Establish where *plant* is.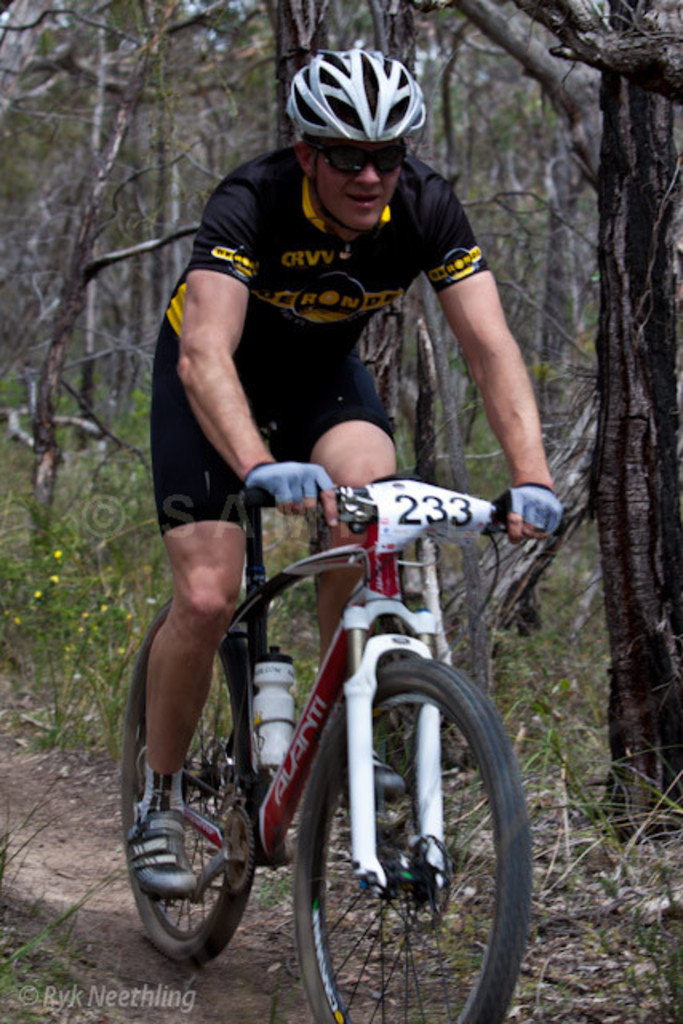
Established at left=0, top=346, right=298, bottom=784.
